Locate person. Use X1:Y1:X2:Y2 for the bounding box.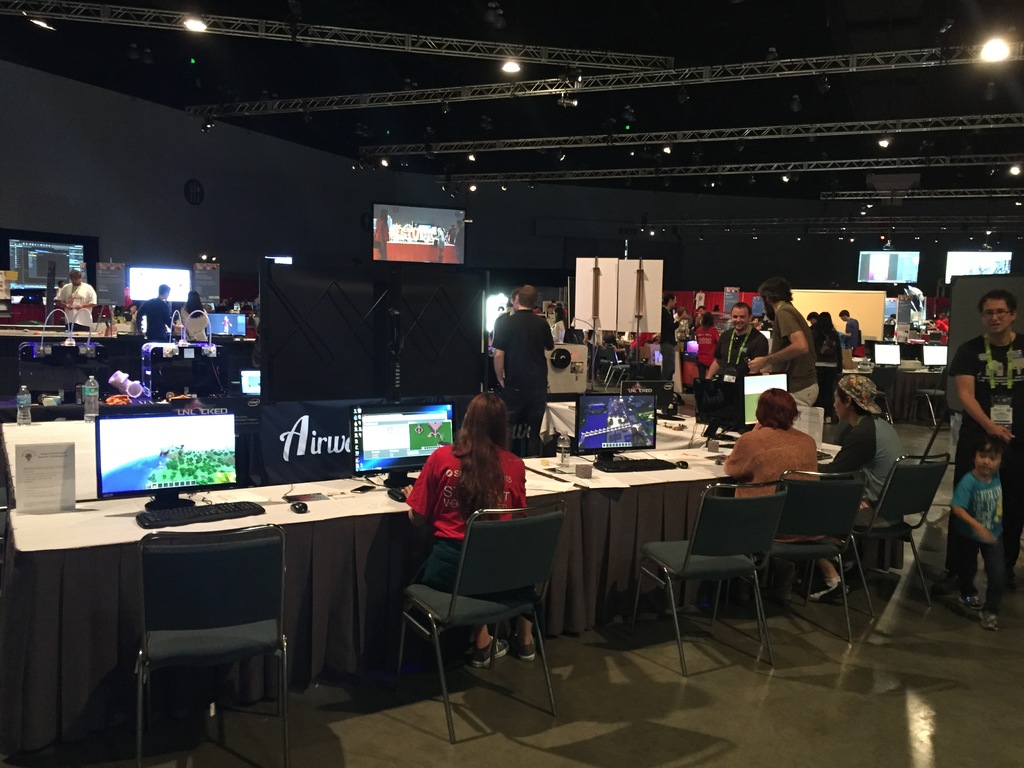
838:305:863:357.
